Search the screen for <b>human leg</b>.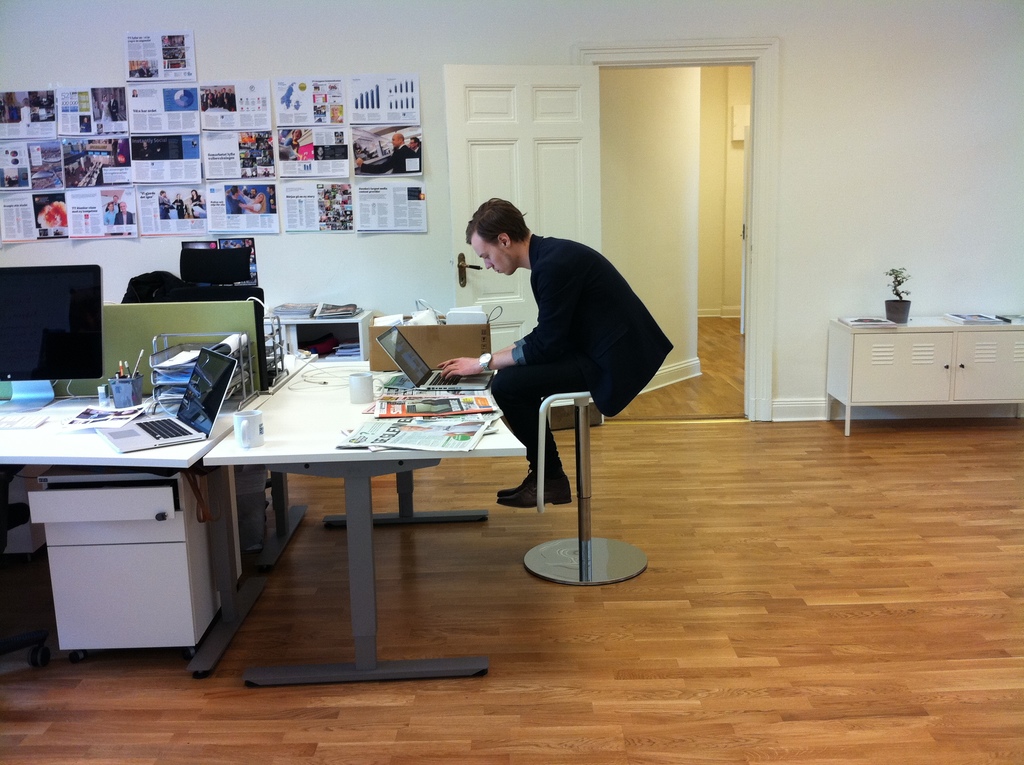
Found at x1=486, y1=362, x2=582, y2=506.
